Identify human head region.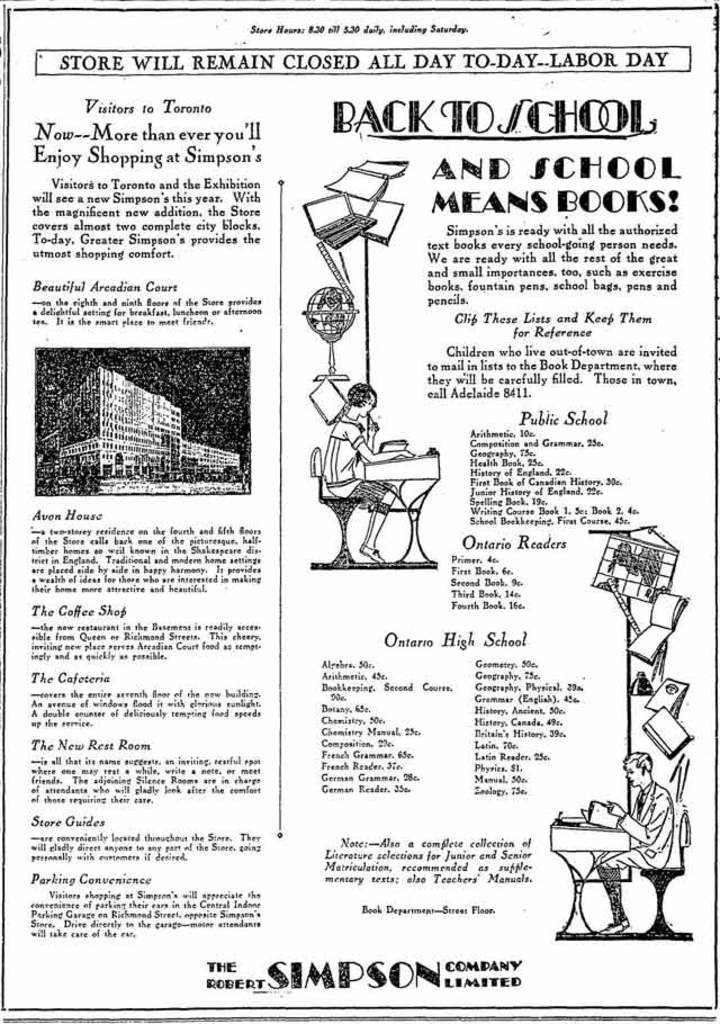
Region: (x1=350, y1=378, x2=377, y2=414).
